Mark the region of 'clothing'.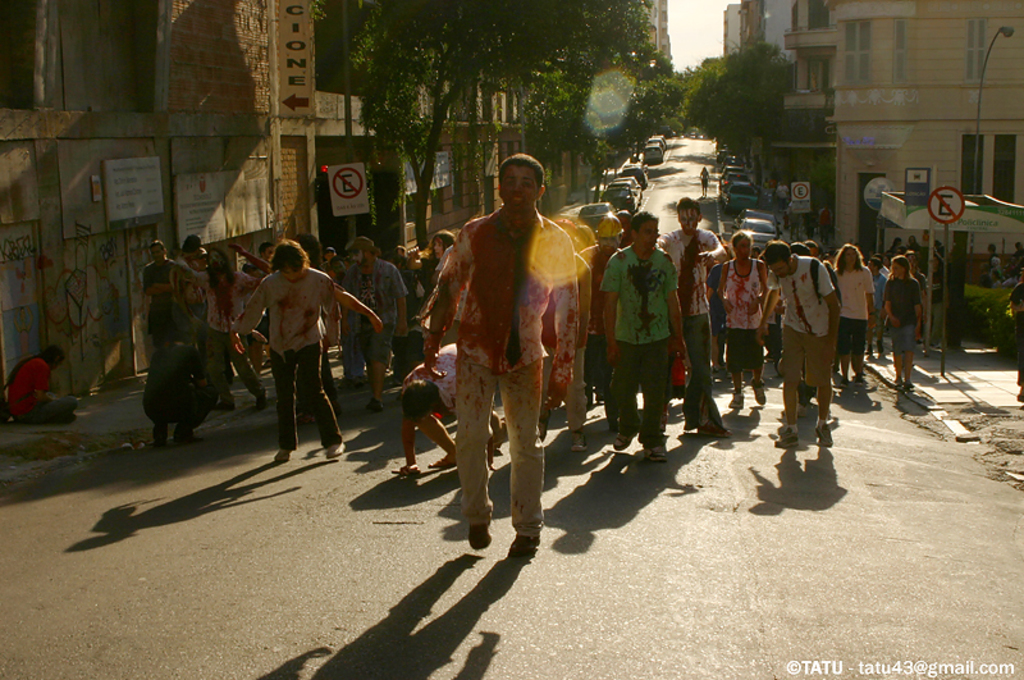
Region: bbox=(700, 172, 716, 186).
